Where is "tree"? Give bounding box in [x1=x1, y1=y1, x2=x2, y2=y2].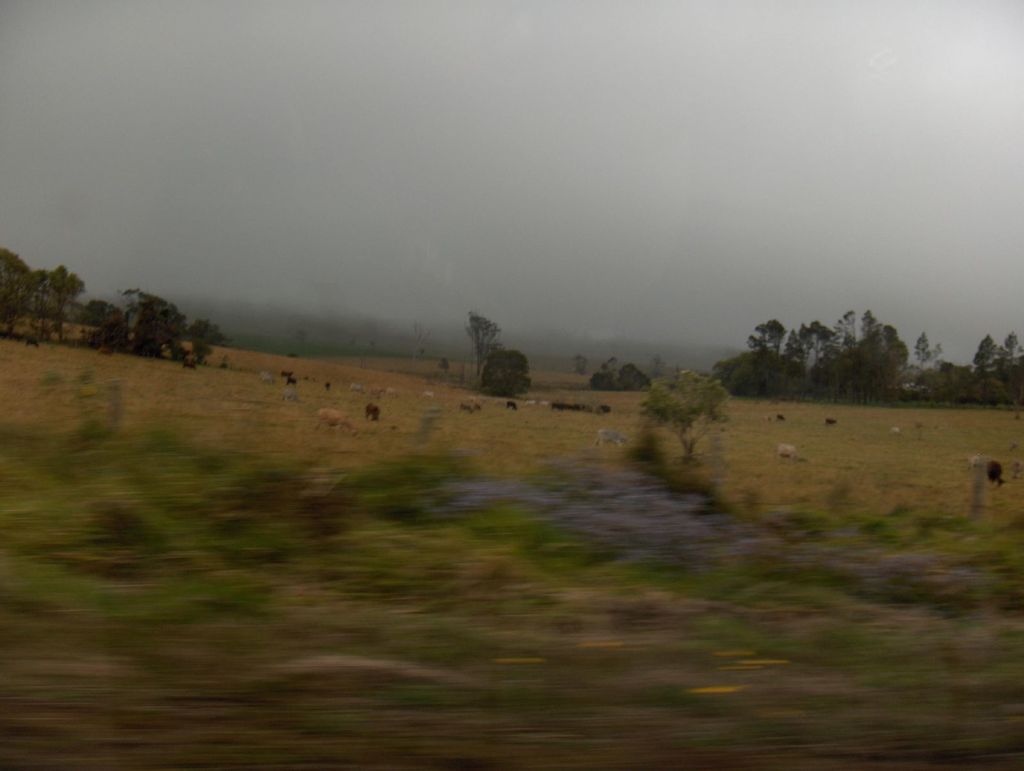
[x1=57, y1=261, x2=97, y2=342].
